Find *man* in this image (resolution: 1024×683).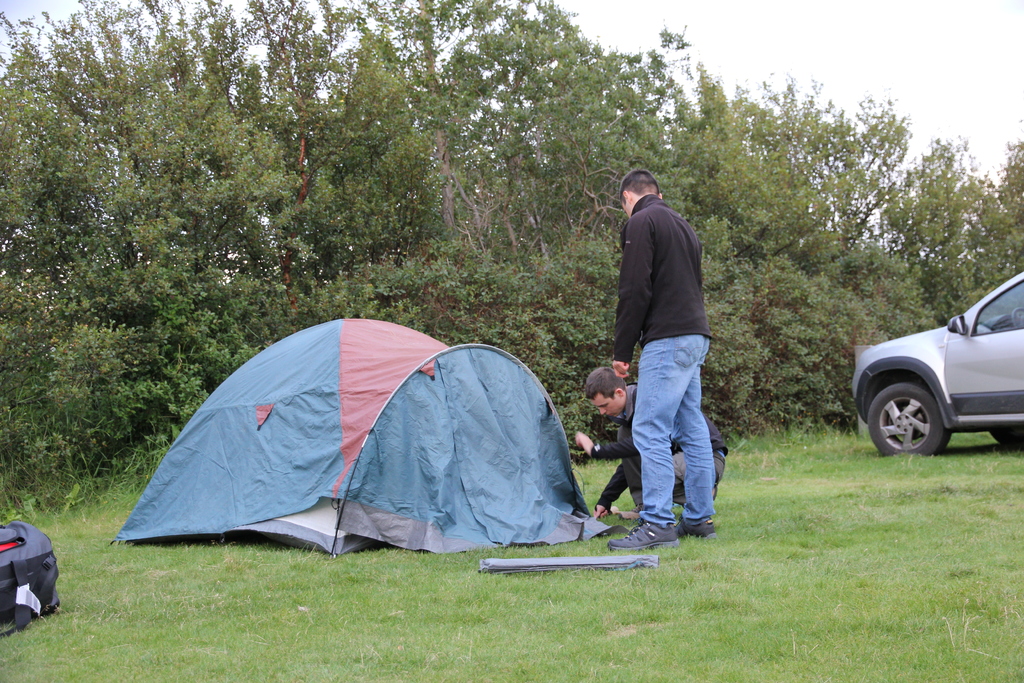
(x1=571, y1=363, x2=732, y2=522).
